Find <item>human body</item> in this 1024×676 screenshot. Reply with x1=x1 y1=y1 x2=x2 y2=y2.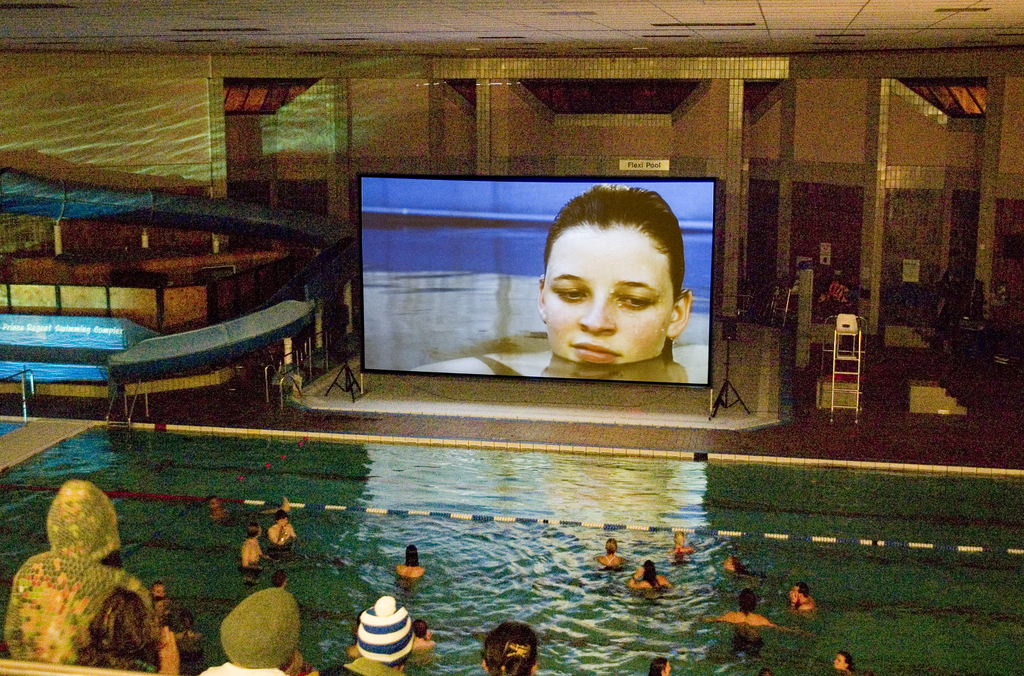
x1=630 y1=564 x2=669 y2=593.
